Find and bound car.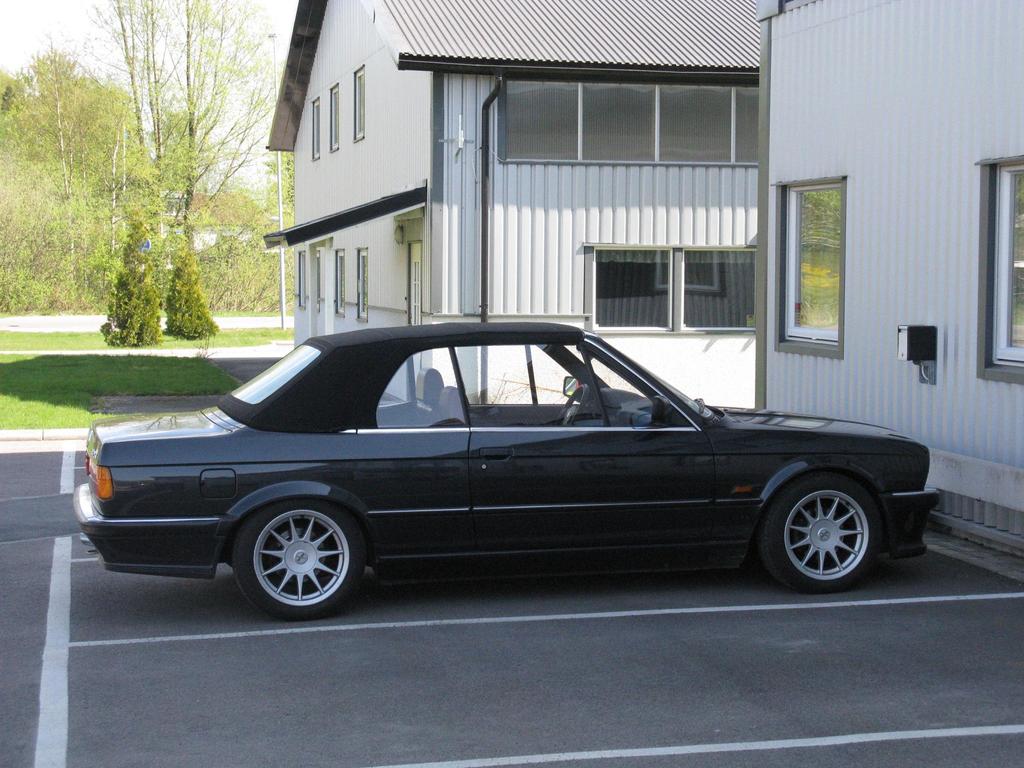
Bound: 66/318/954/617.
